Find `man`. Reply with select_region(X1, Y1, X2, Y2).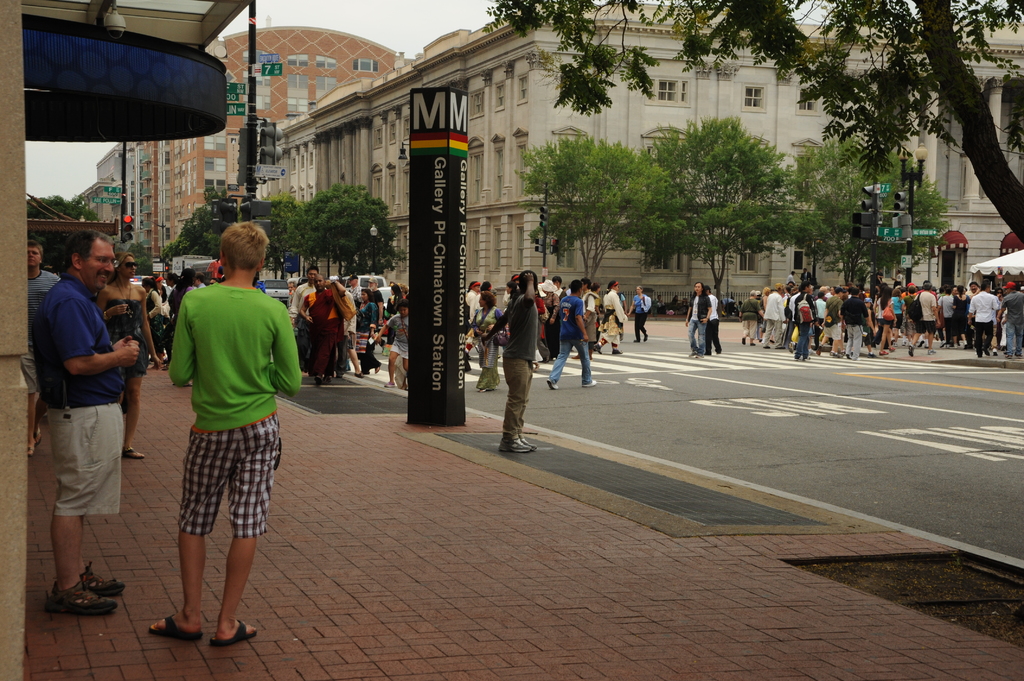
select_region(996, 278, 1023, 362).
